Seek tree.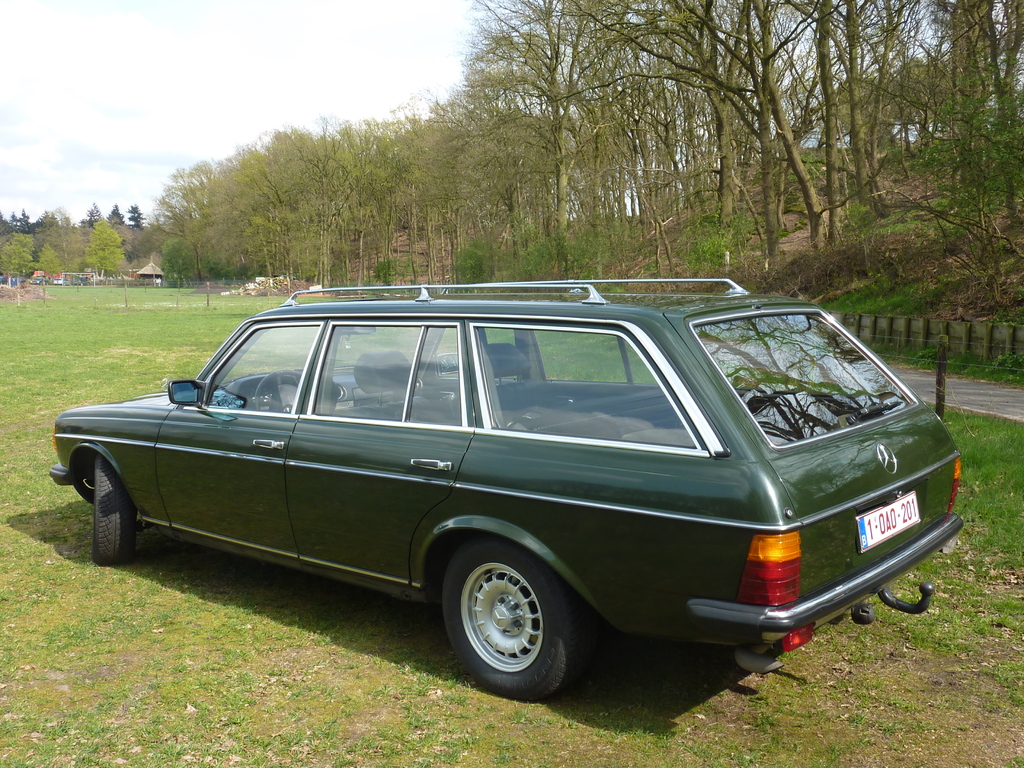
[left=0, top=236, right=38, bottom=276].
